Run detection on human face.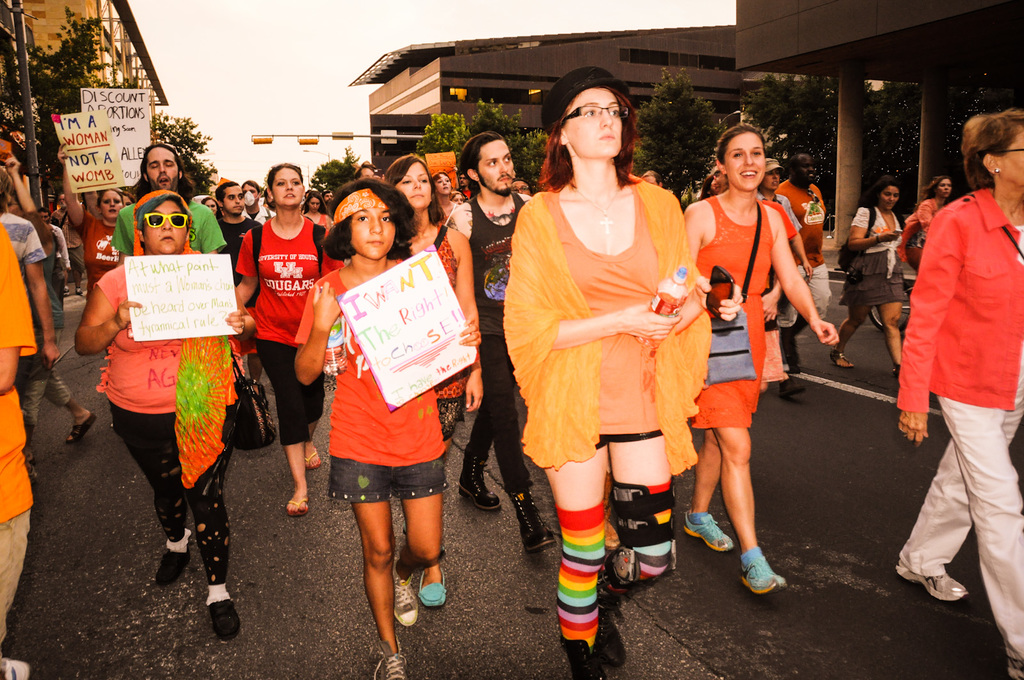
Result: 400, 157, 434, 209.
